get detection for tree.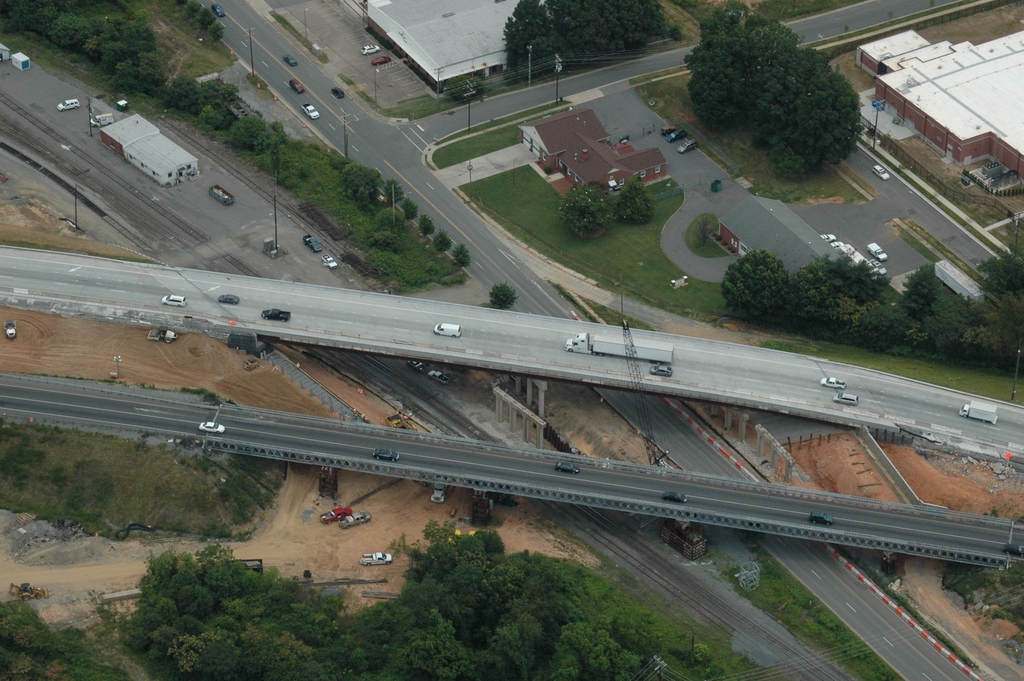
Detection: <box>374,204,410,231</box>.
